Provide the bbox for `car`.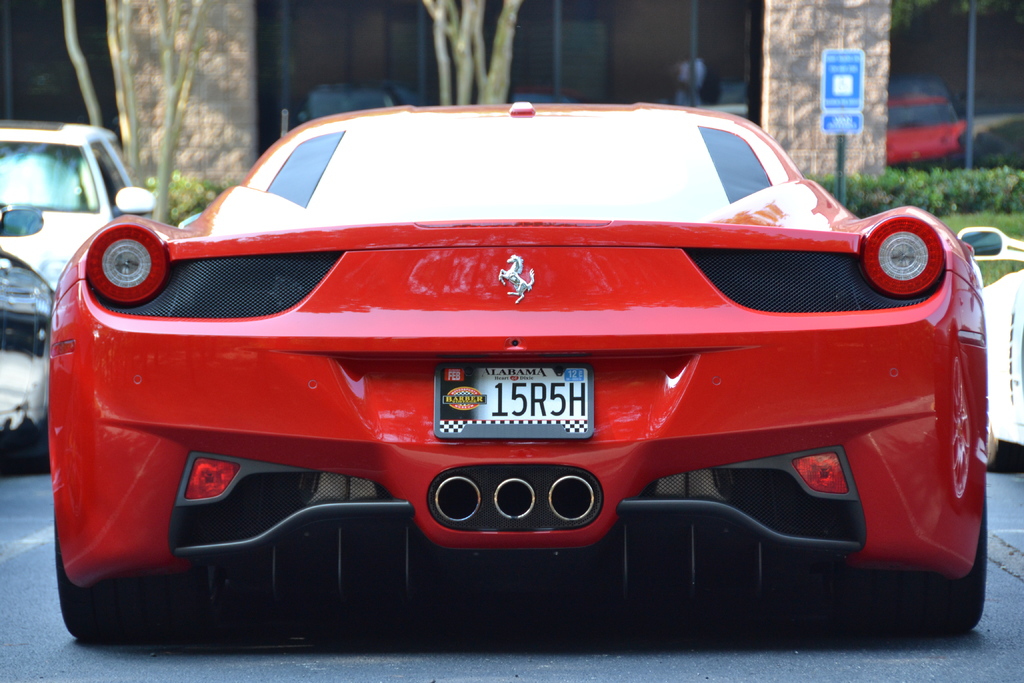
{"left": 0, "top": 122, "right": 163, "bottom": 291}.
